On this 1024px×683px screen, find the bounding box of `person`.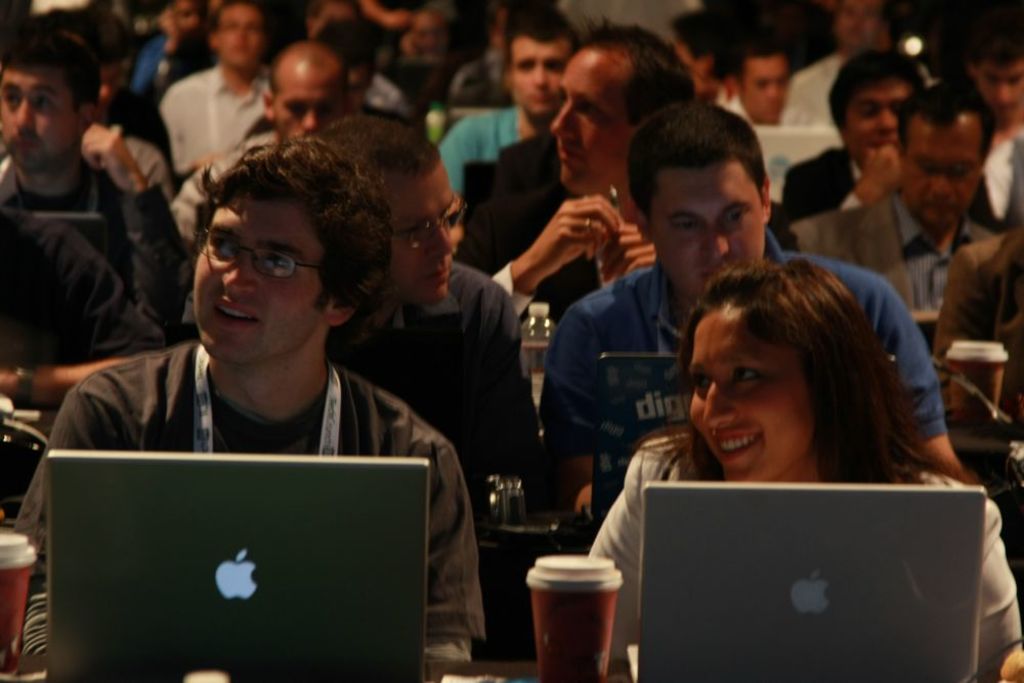
Bounding box: 158, 0, 274, 171.
